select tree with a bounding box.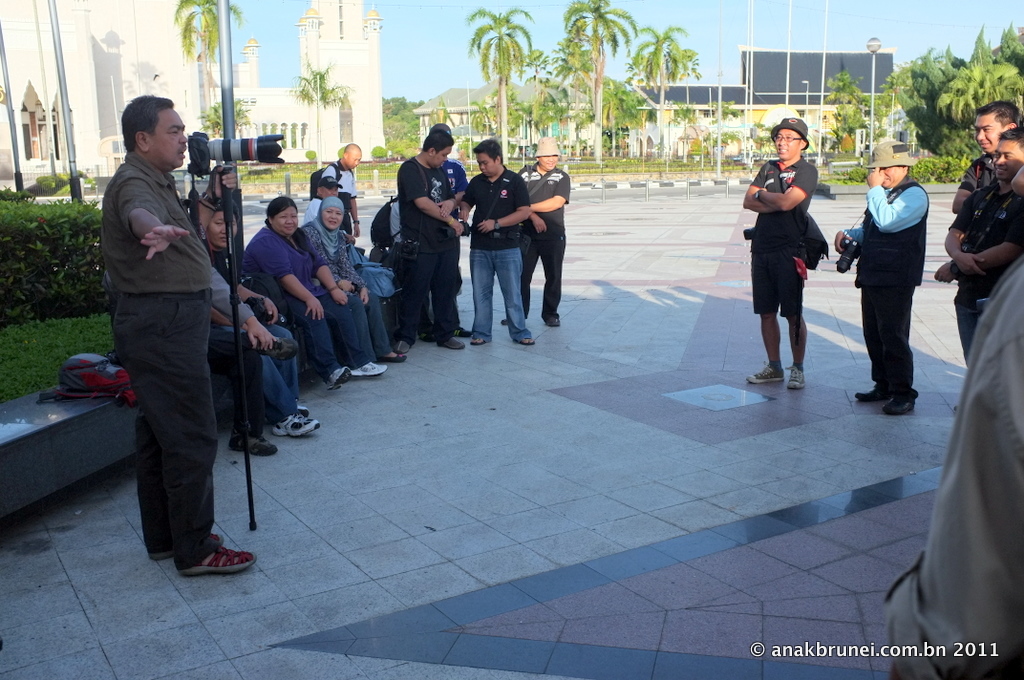
521/50/549/63.
